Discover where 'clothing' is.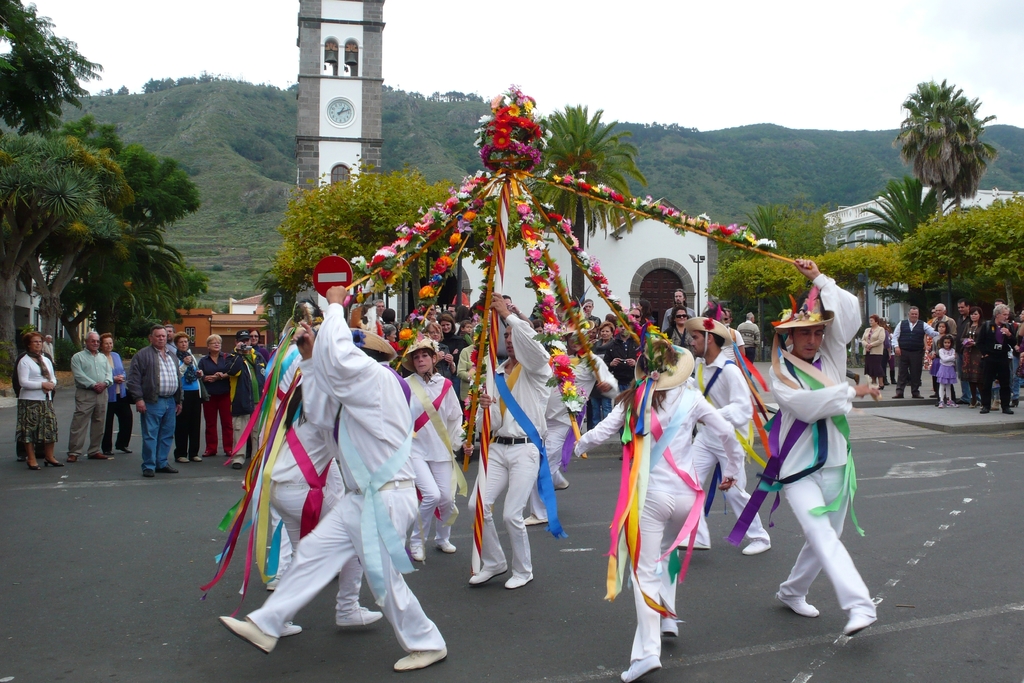
Discovered at left=100, top=352, right=134, bottom=451.
